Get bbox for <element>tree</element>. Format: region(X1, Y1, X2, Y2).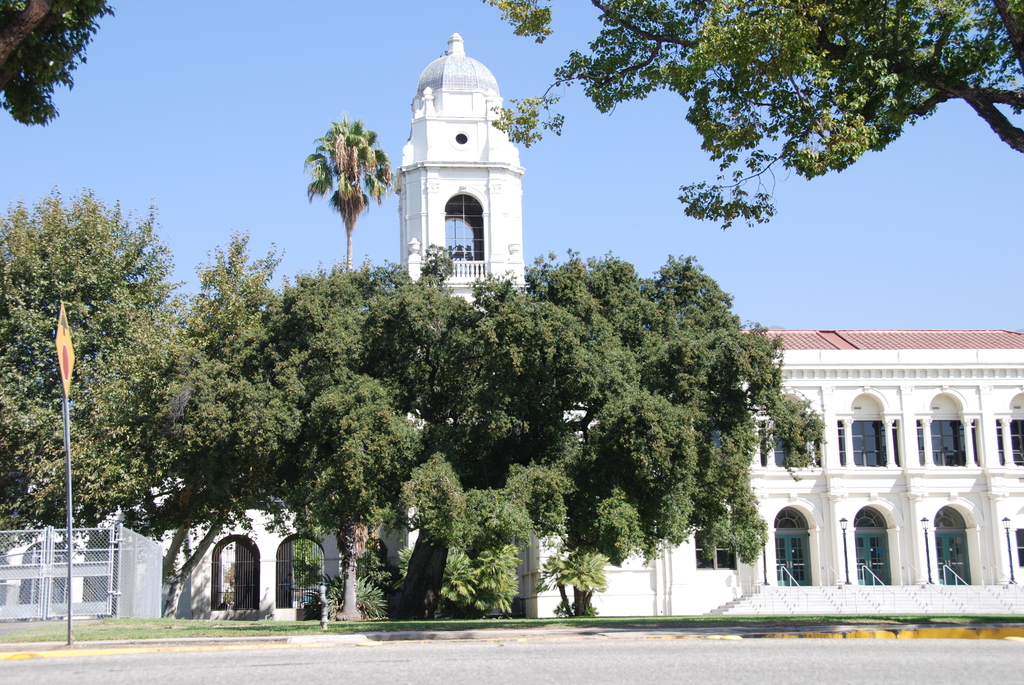
region(301, 109, 396, 267).
